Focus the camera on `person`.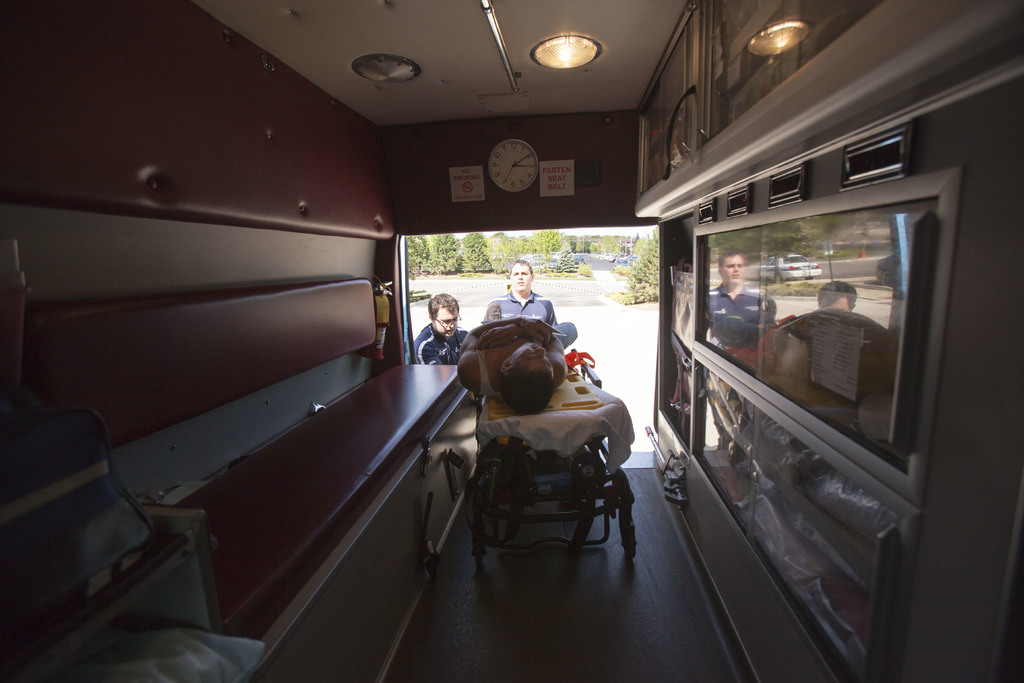
Focus region: rect(452, 317, 573, 412).
